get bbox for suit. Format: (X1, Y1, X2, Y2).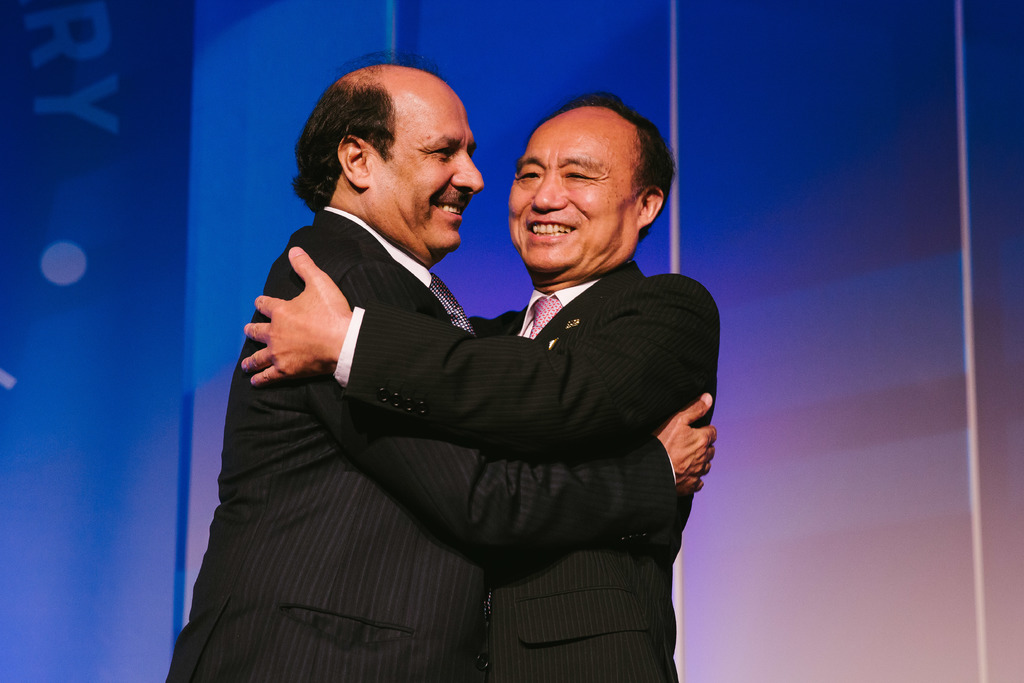
(218, 167, 723, 653).
